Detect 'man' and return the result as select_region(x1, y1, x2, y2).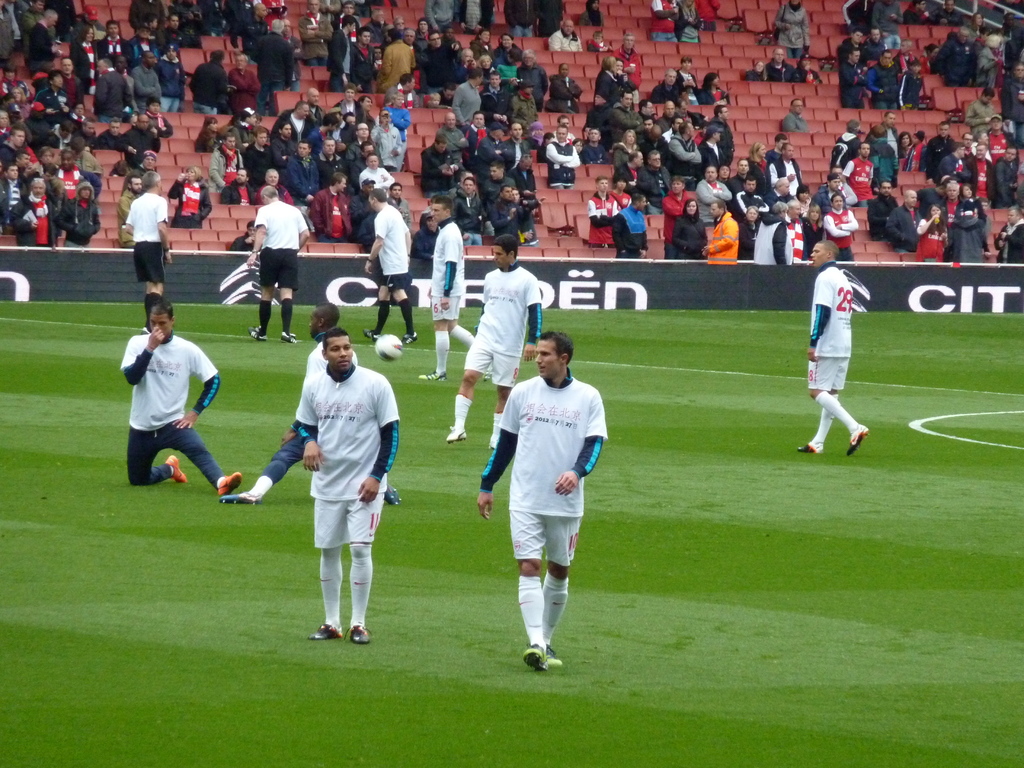
select_region(287, 136, 320, 193).
